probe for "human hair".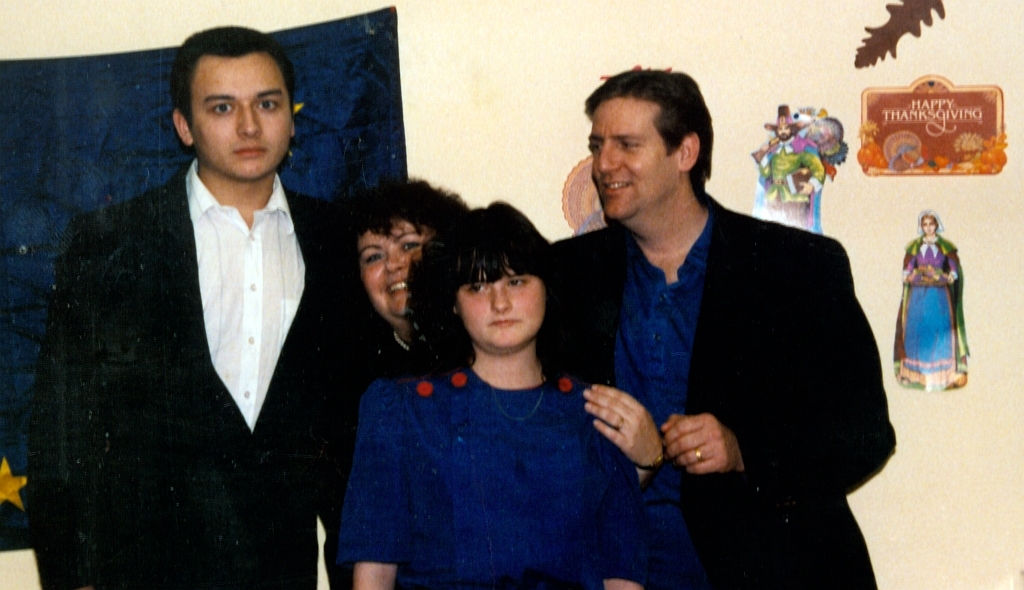
Probe result: (left=171, top=22, right=295, bottom=102).
